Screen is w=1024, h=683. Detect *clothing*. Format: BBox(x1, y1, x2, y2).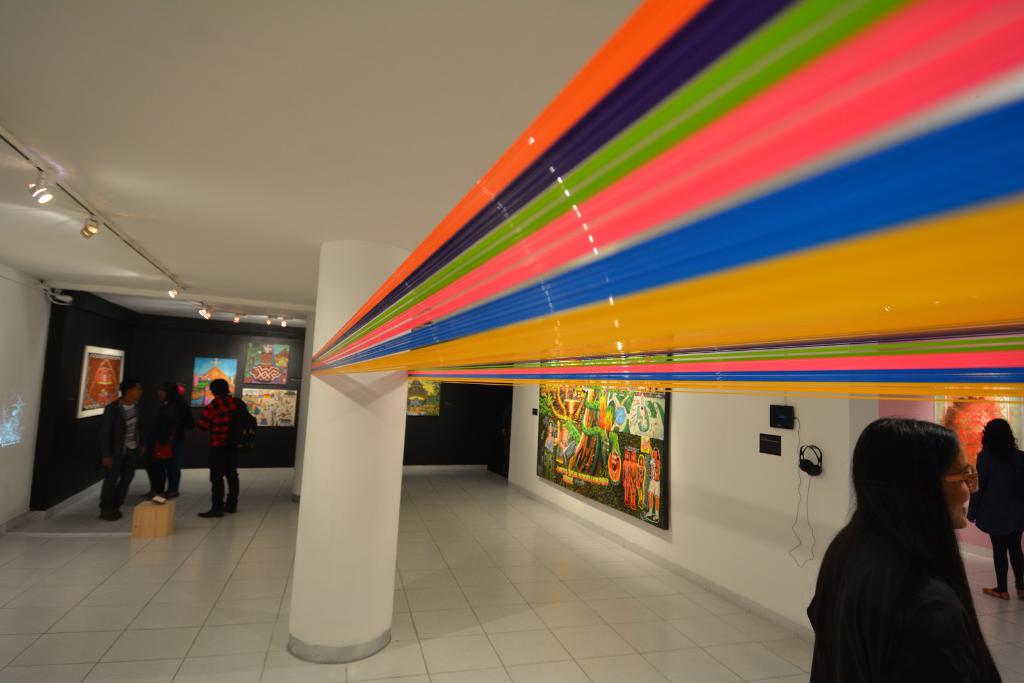
BBox(104, 393, 140, 527).
